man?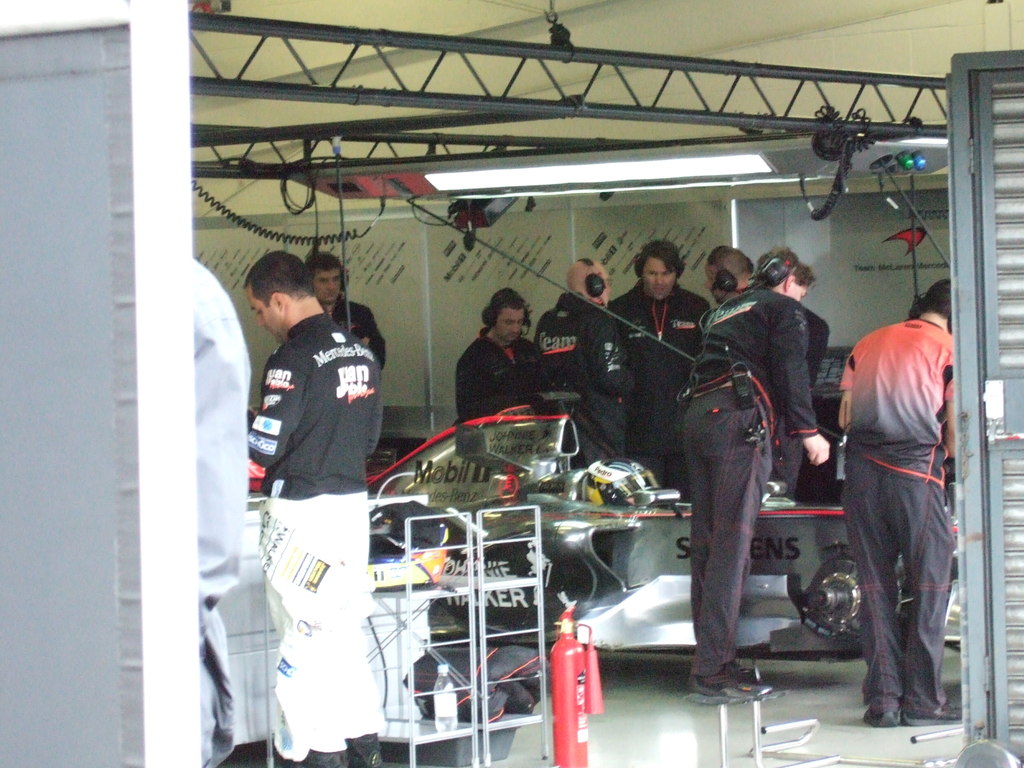
244:252:383:767
